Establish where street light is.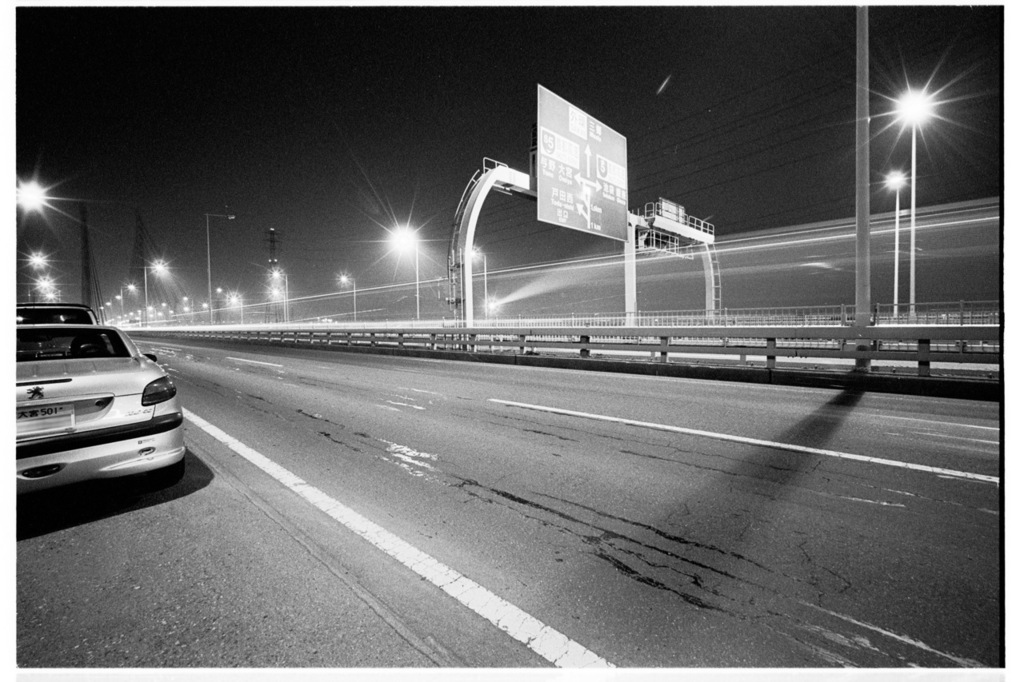
Established at {"x1": 334, "y1": 273, "x2": 358, "y2": 319}.
